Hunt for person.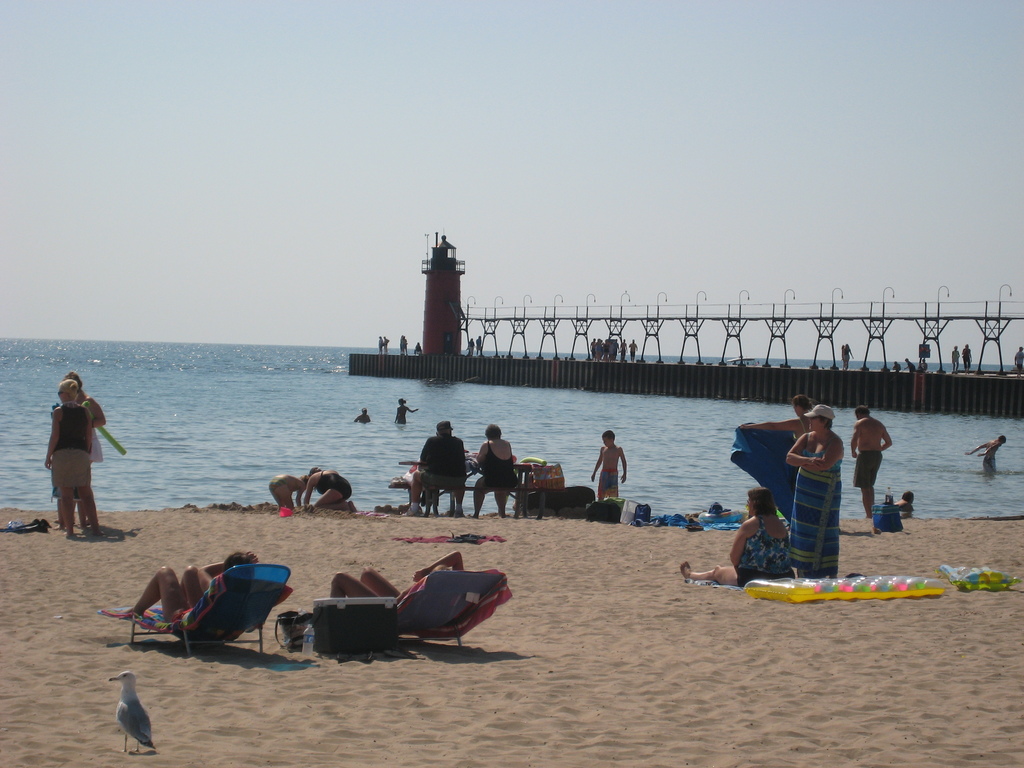
Hunted down at box(303, 467, 356, 512).
